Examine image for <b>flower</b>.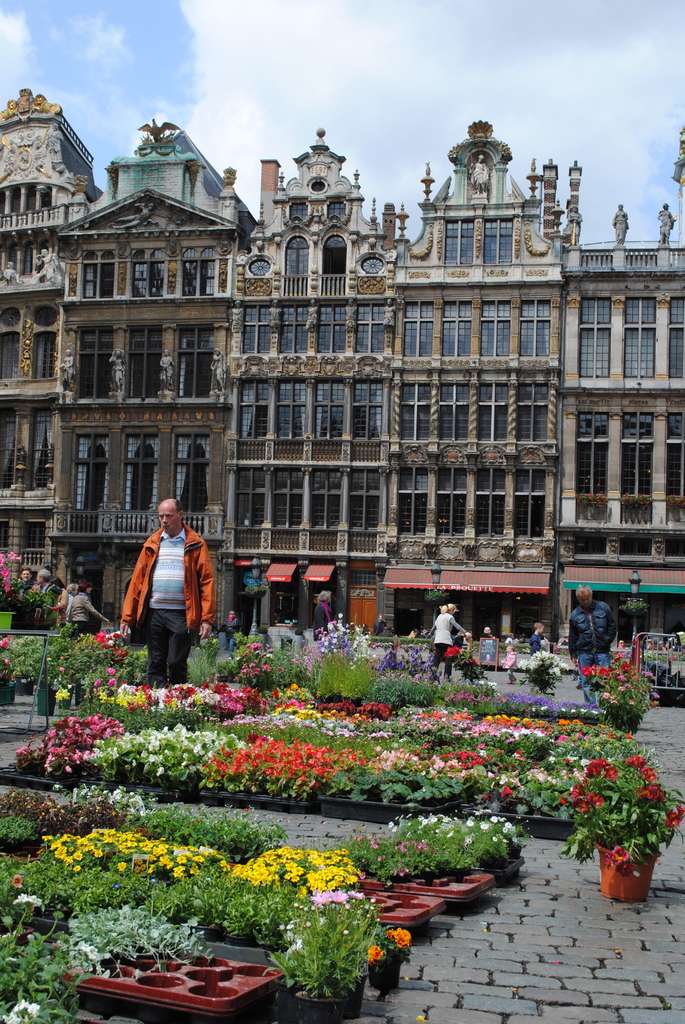
Examination result: bbox(0, 634, 10, 646).
